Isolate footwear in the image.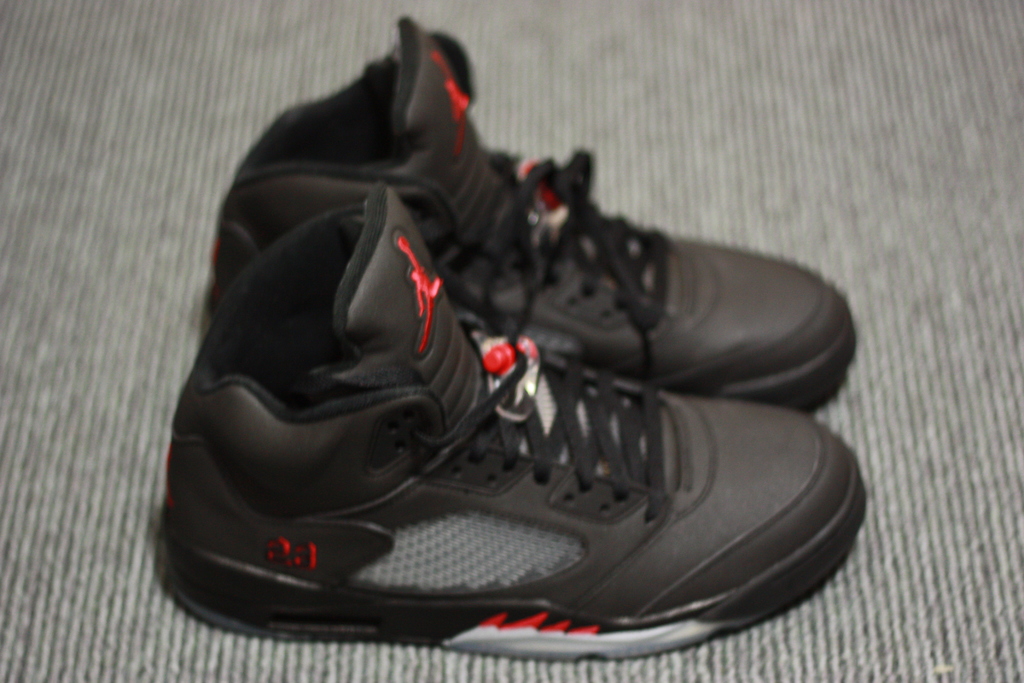
Isolated region: <box>156,180,870,663</box>.
